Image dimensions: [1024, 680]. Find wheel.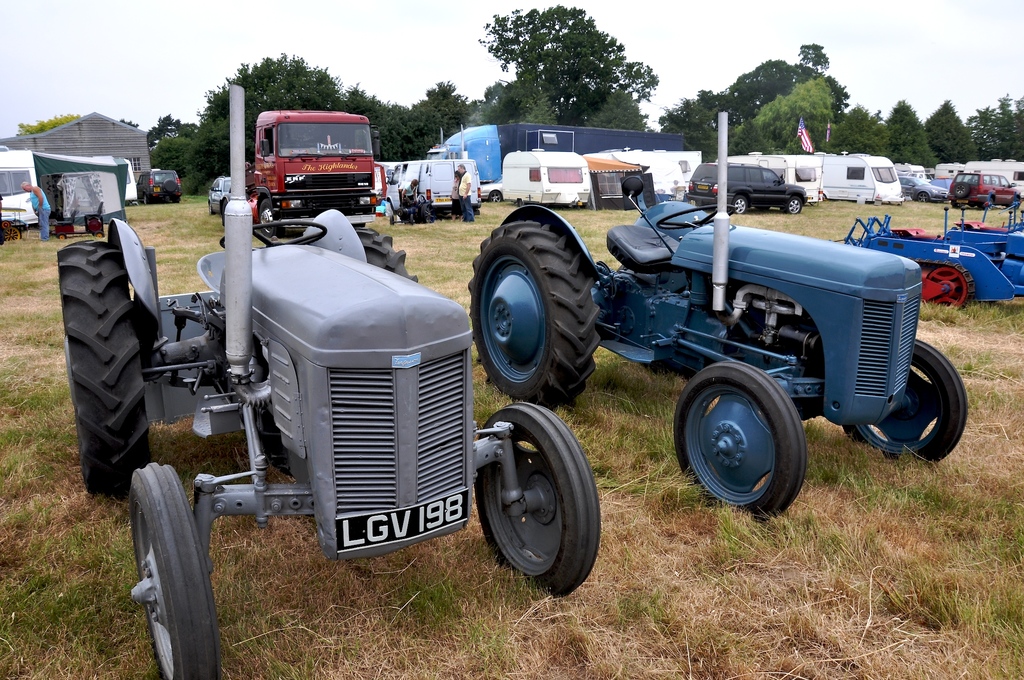
x1=840 y1=339 x2=970 y2=462.
